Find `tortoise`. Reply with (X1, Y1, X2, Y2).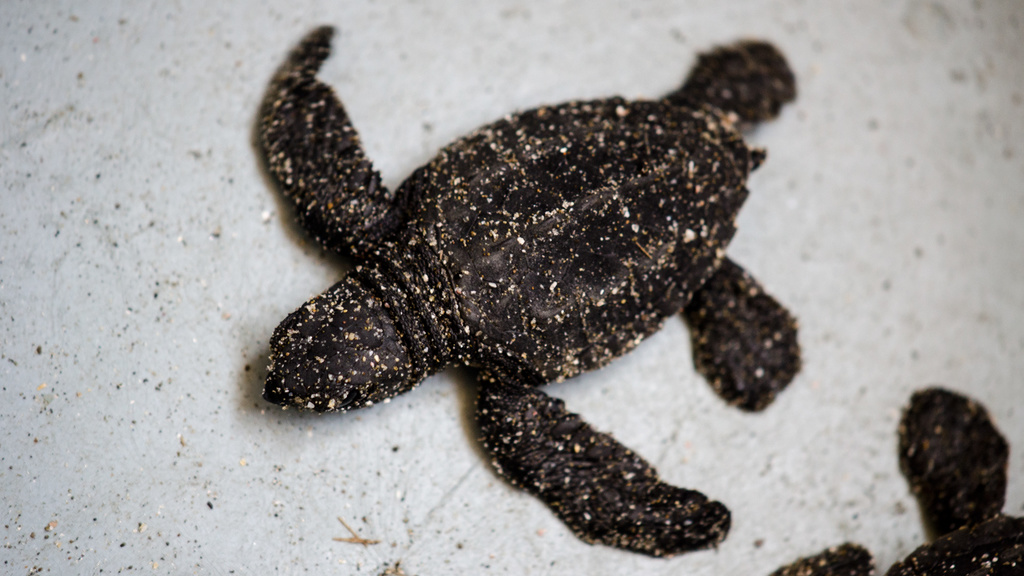
(767, 387, 1023, 575).
